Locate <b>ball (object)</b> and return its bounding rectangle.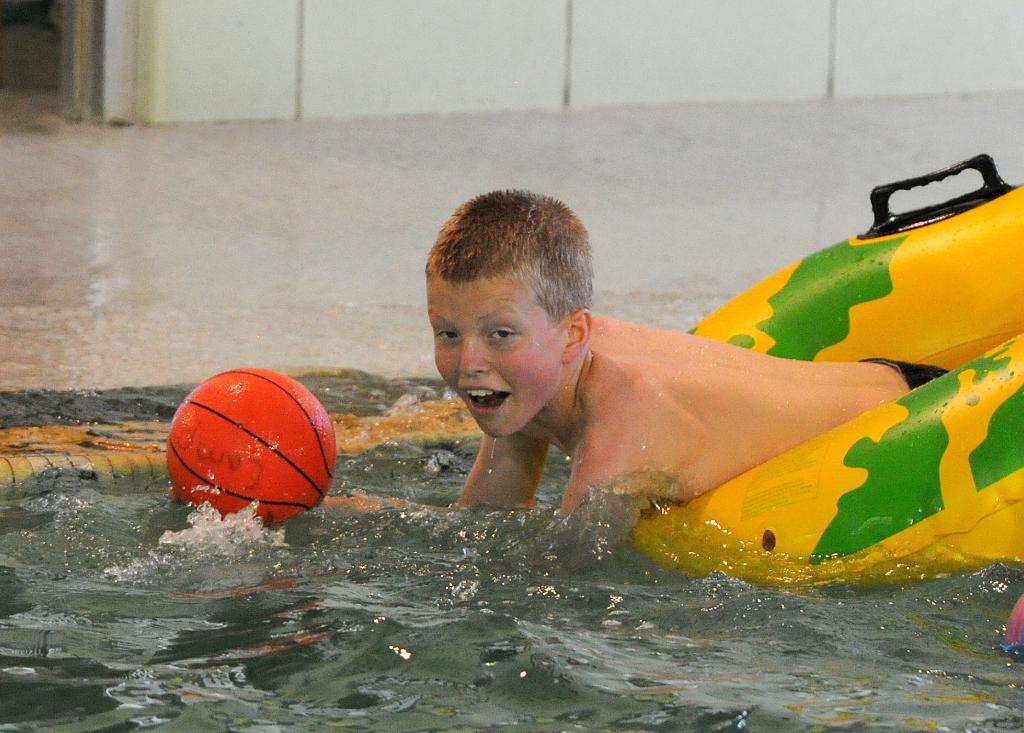
detection(166, 364, 347, 526).
